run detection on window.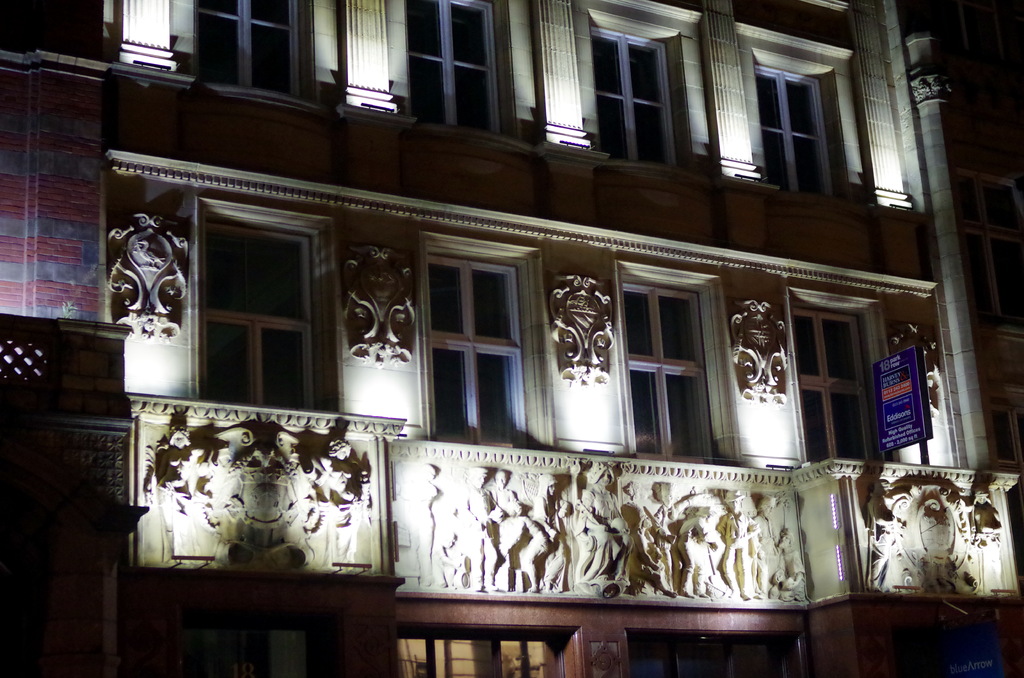
Result: bbox(592, 32, 681, 162).
